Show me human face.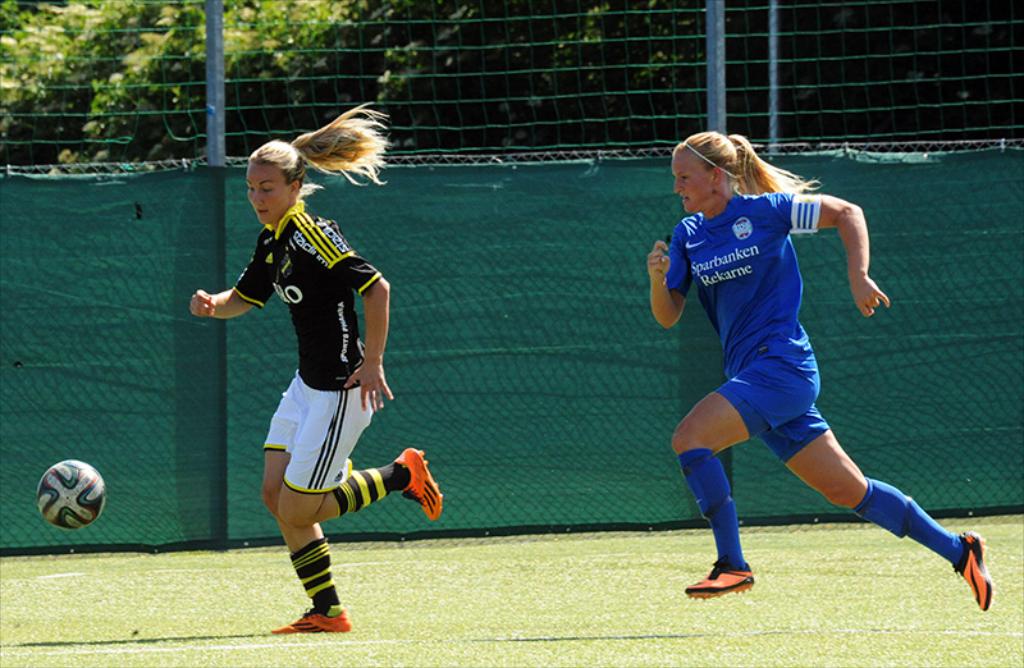
human face is here: [676,151,713,211].
